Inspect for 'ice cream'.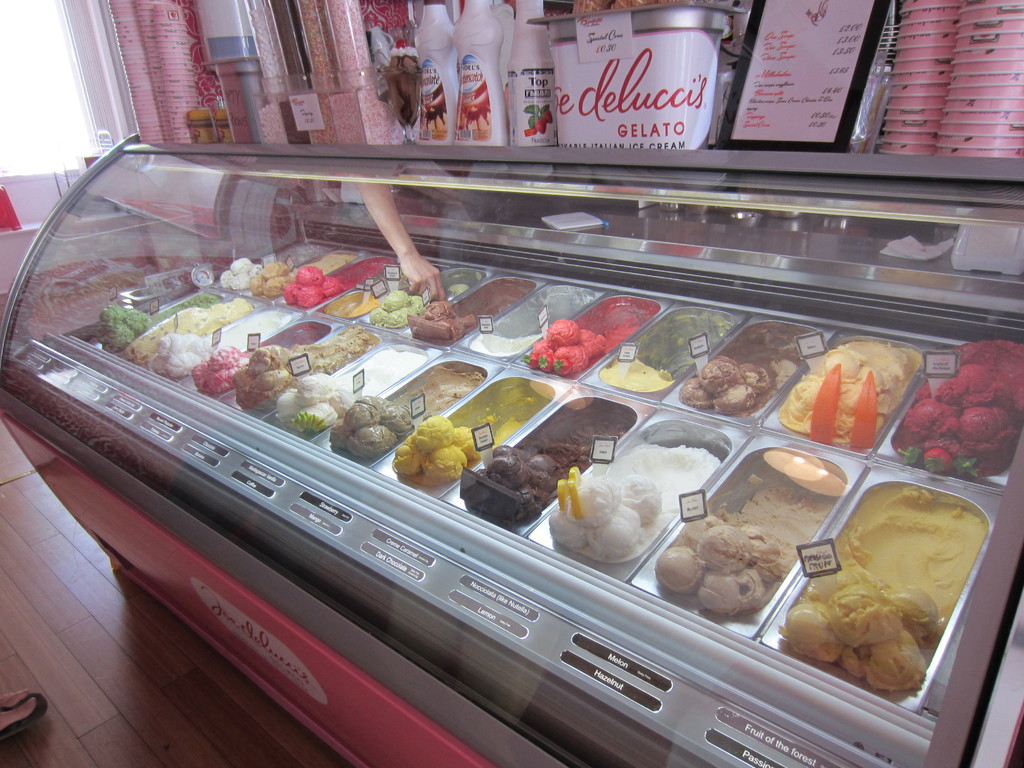
Inspection: 652/480/842/610.
